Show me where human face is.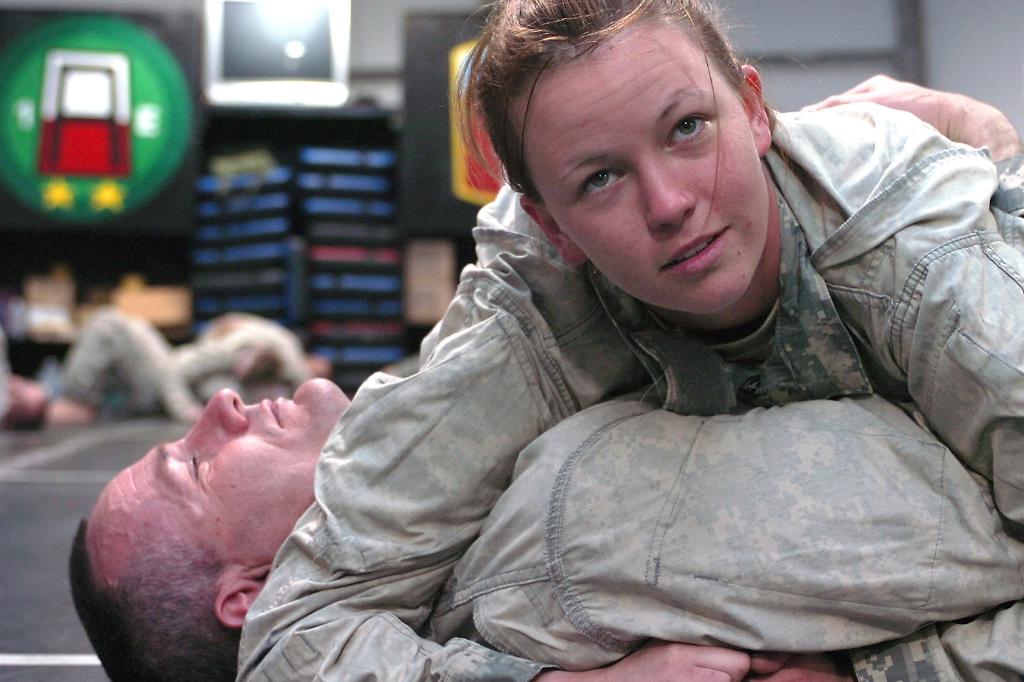
human face is at 510:18:767:314.
